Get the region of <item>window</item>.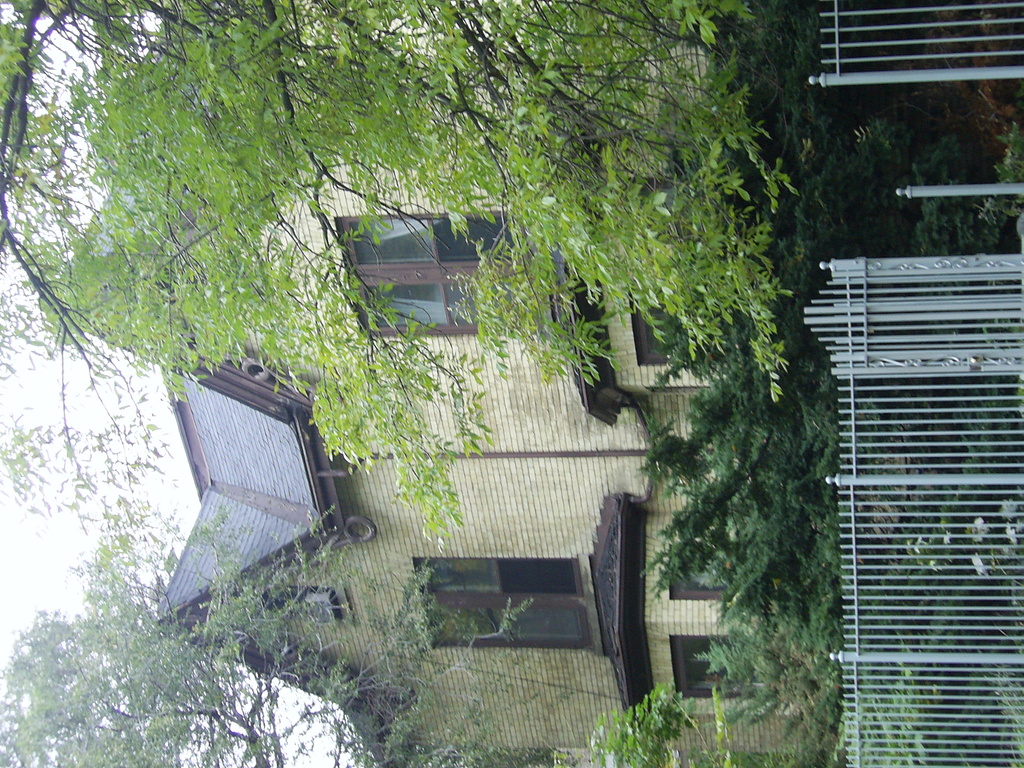
crop(671, 634, 792, 699).
